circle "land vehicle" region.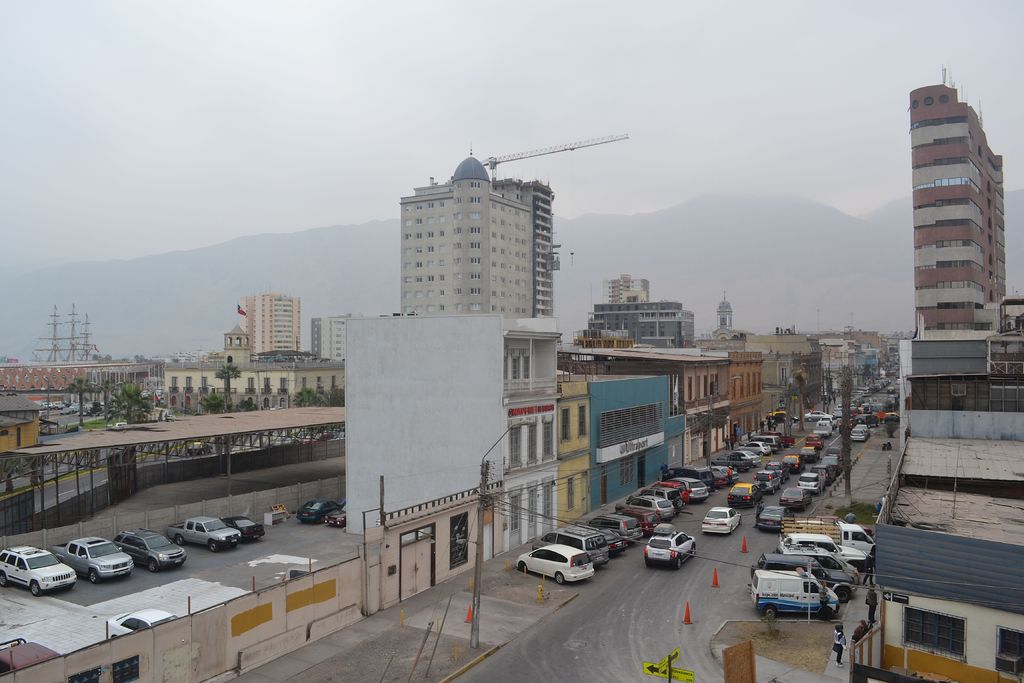
Region: 324:504:348:529.
